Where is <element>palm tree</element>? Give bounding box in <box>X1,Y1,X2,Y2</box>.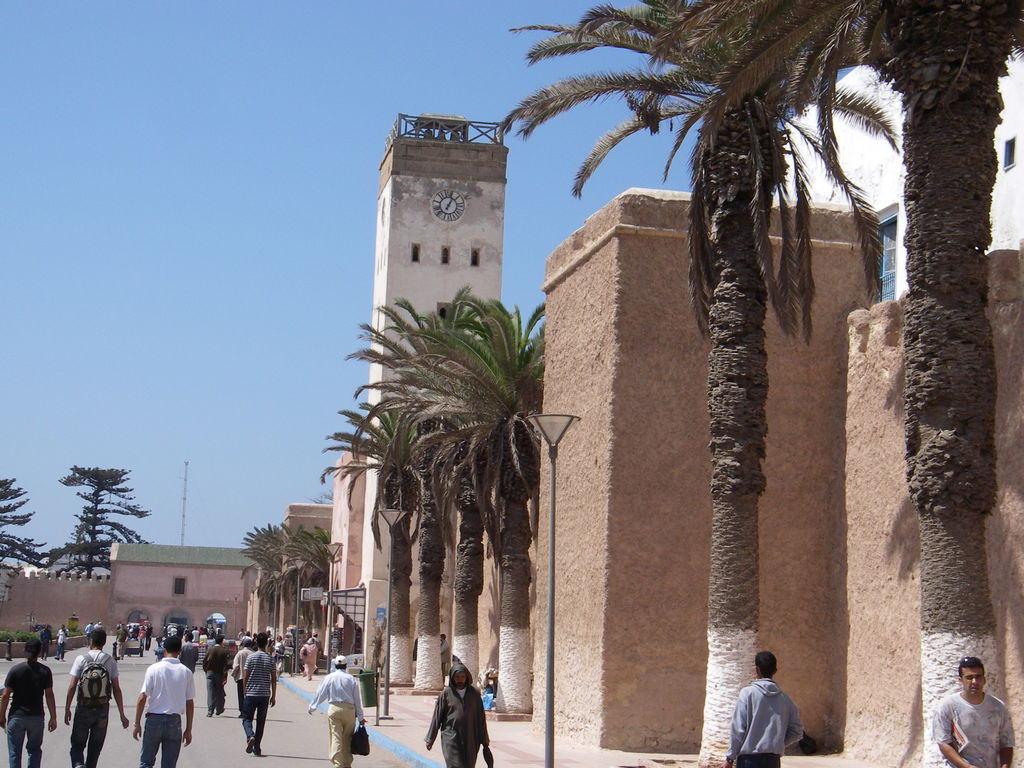
<box>773,4,991,767</box>.
